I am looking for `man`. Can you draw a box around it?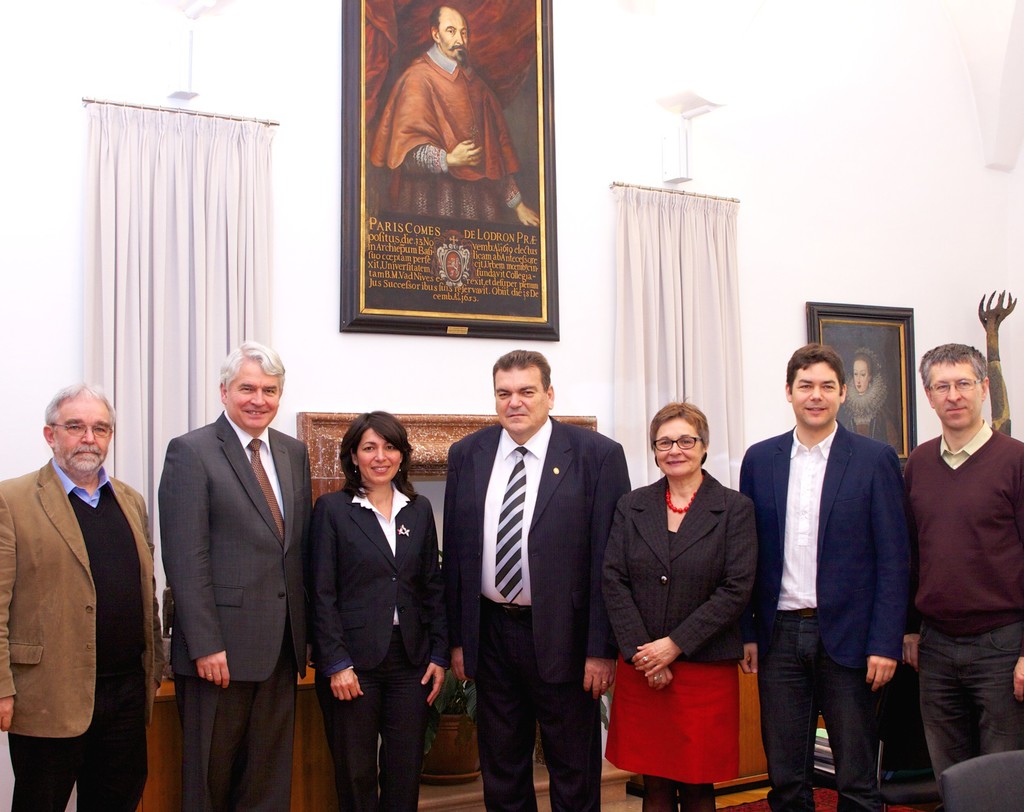
Sure, the bounding box is <bbox>740, 340, 928, 807</bbox>.
